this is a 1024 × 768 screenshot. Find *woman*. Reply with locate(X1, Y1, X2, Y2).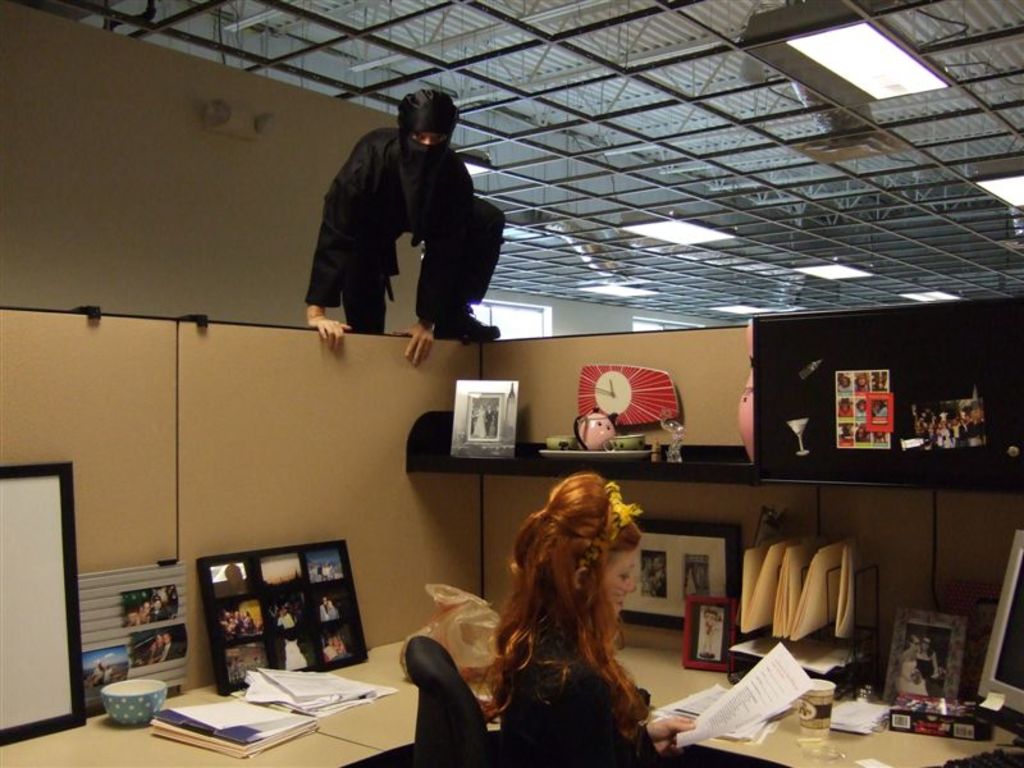
locate(468, 471, 671, 712).
